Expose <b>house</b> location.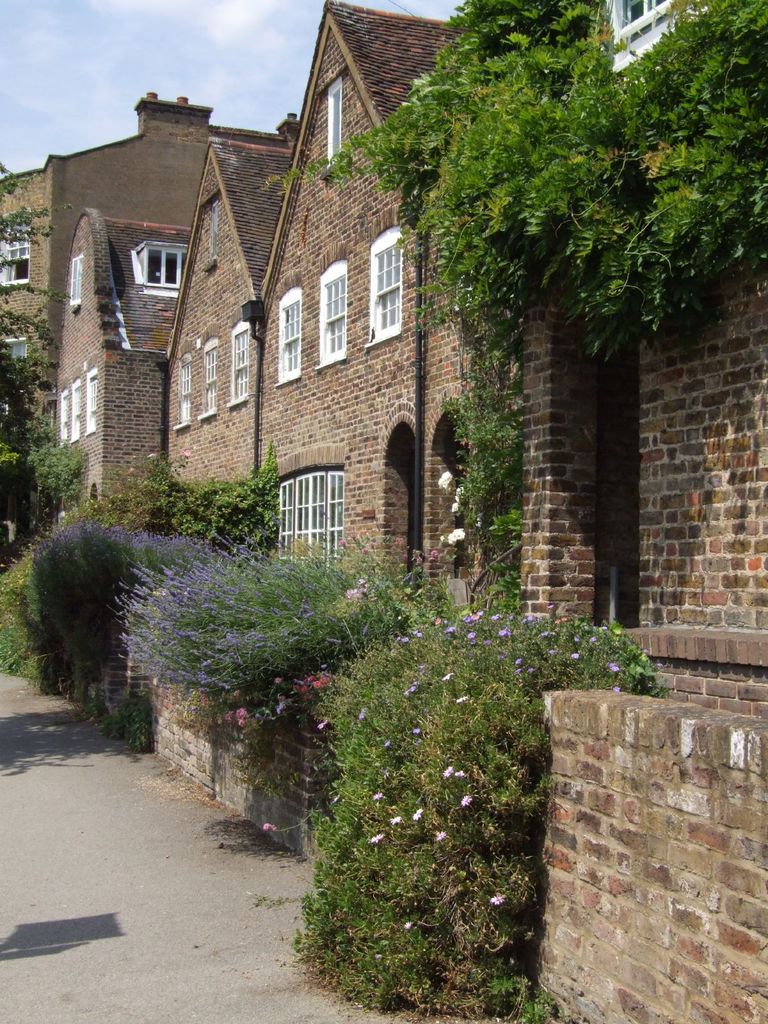
Exposed at <box>0,94,268,626</box>.
